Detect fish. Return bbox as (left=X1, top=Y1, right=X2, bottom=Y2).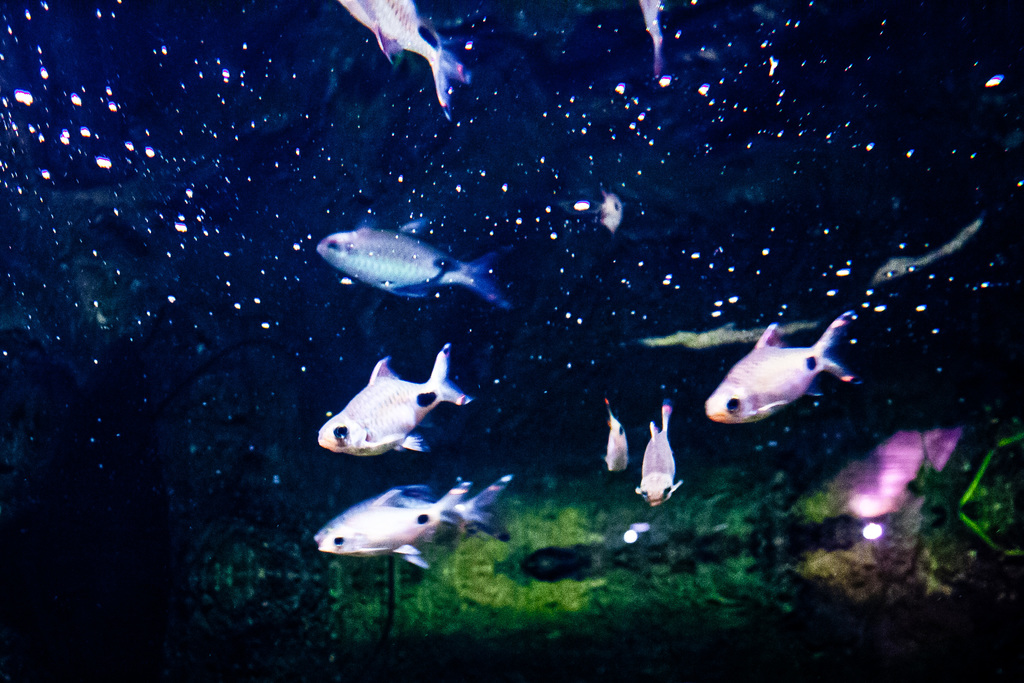
(left=314, top=338, right=476, bottom=461).
